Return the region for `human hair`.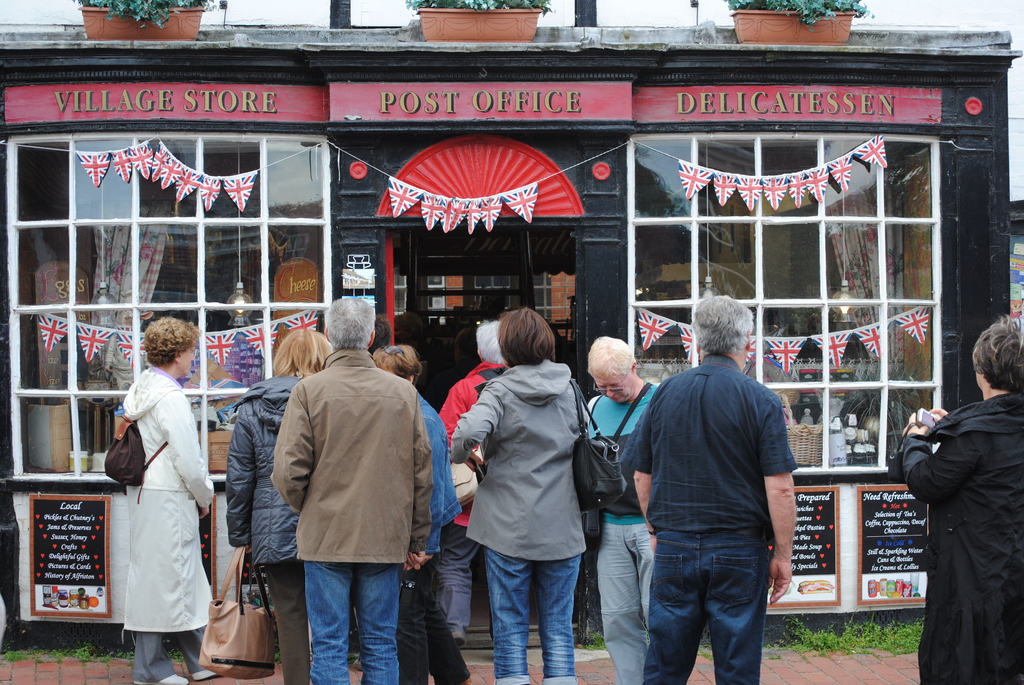
bbox(589, 335, 635, 381).
